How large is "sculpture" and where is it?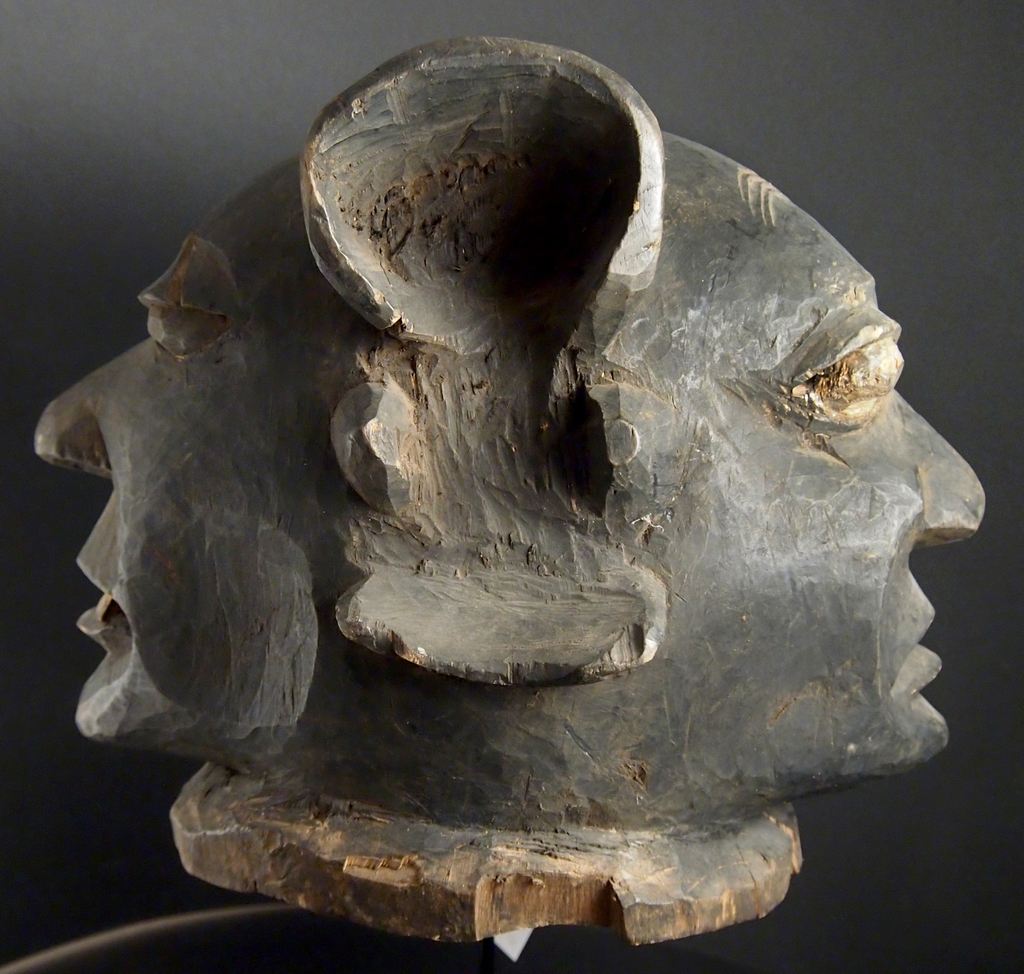
Bounding box: locate(9, 35, 940, 973).
